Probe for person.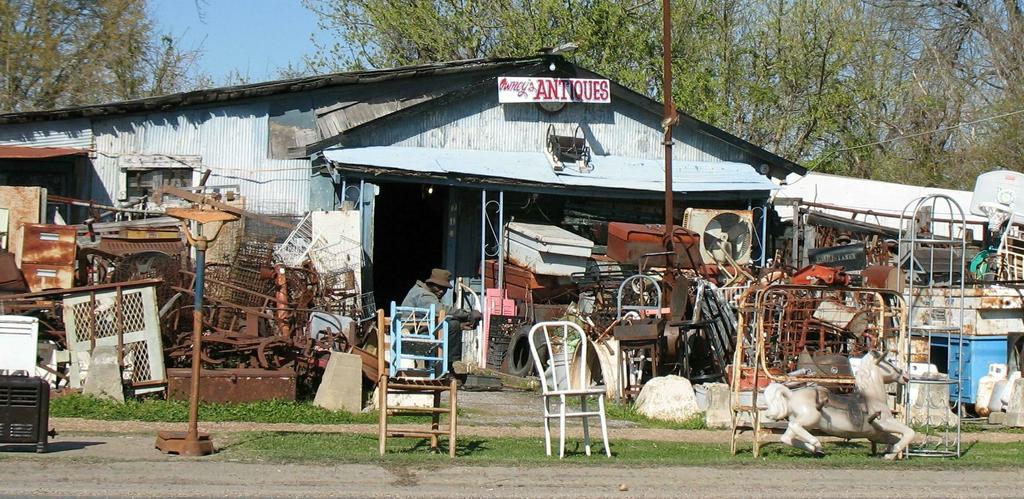
Probe result: bbox(529, 287, 616, 447).
